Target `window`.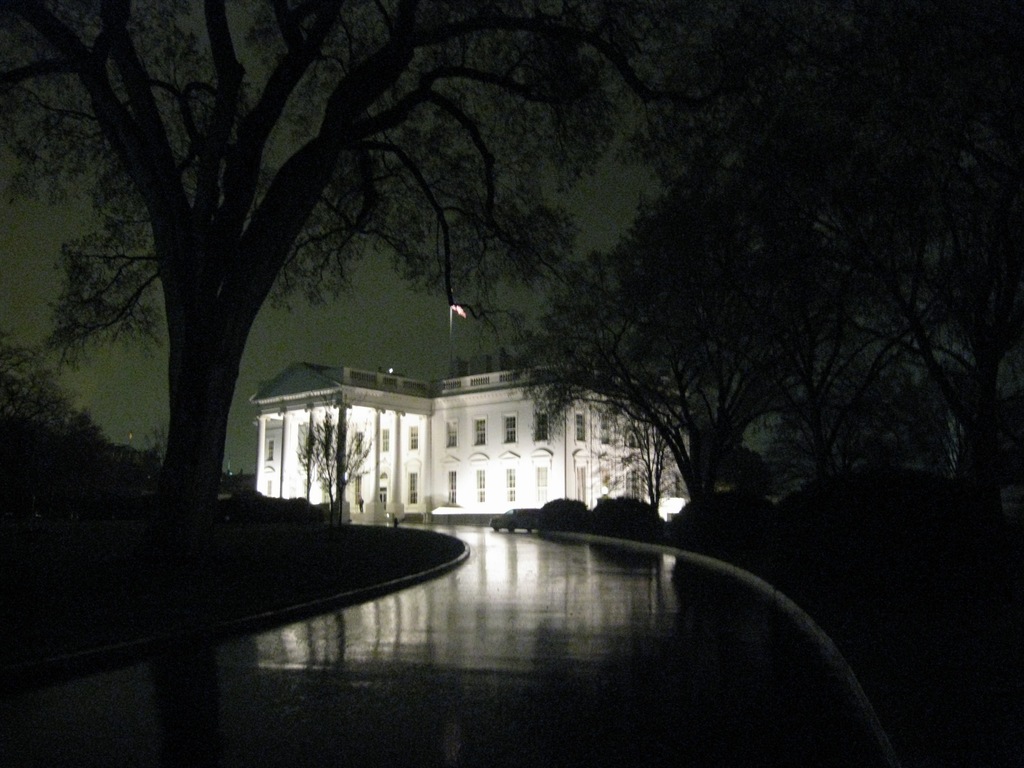
Target region: (left=476, top=466, right=486, bottom=502).
